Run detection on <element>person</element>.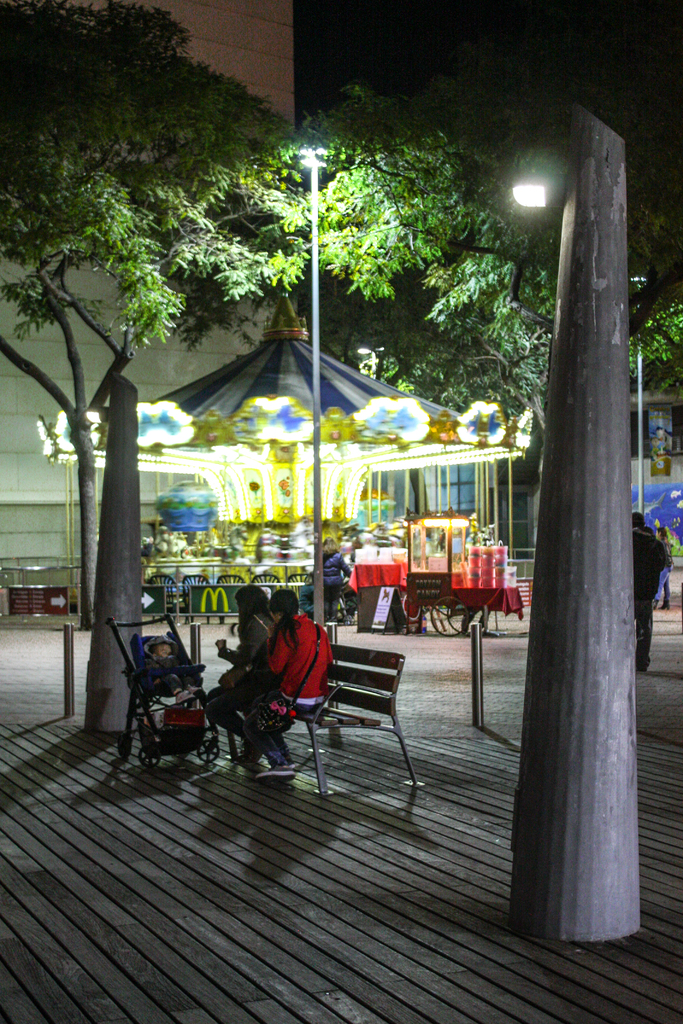
Result: [left=249, top=582, right=336, bottom=761].
